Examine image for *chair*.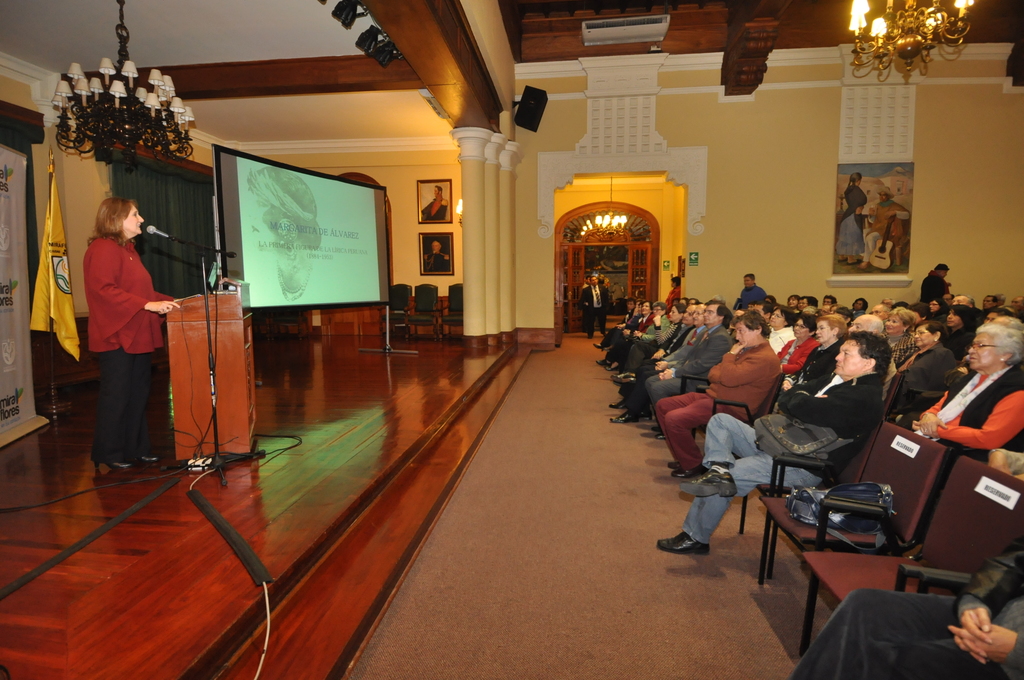
Examination result: {"x1": 758, "y1": 421, "x2": 943, "y2": 654}.
